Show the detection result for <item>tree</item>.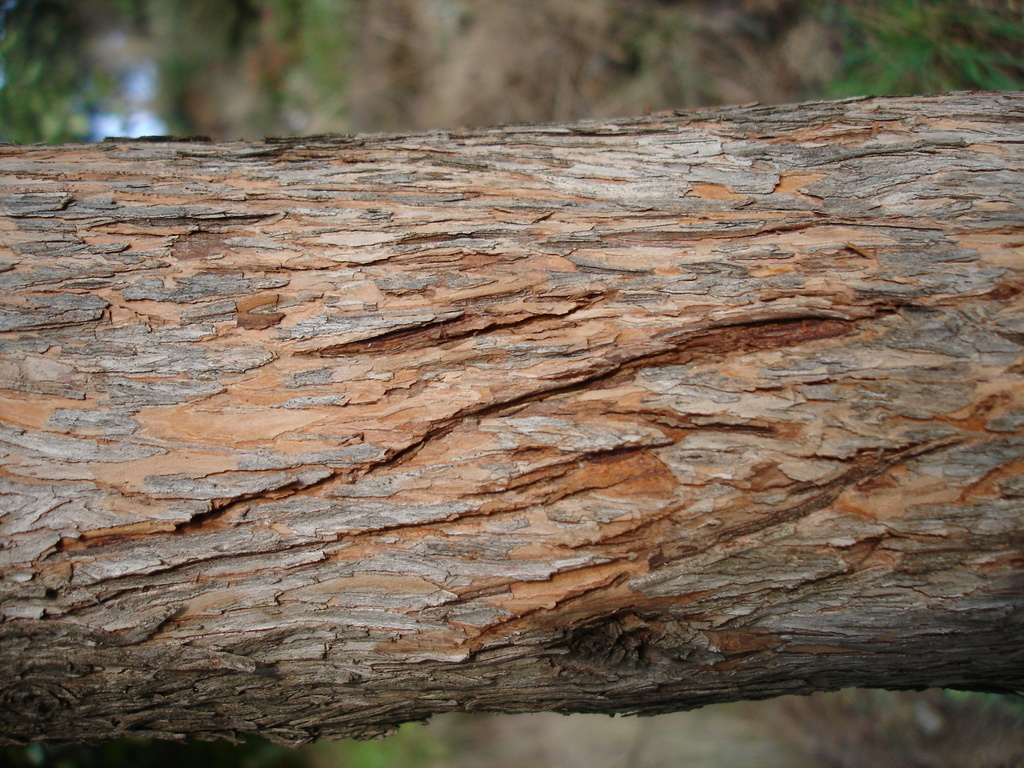
x1=0, y1=90, x2=1023, y2=753.
